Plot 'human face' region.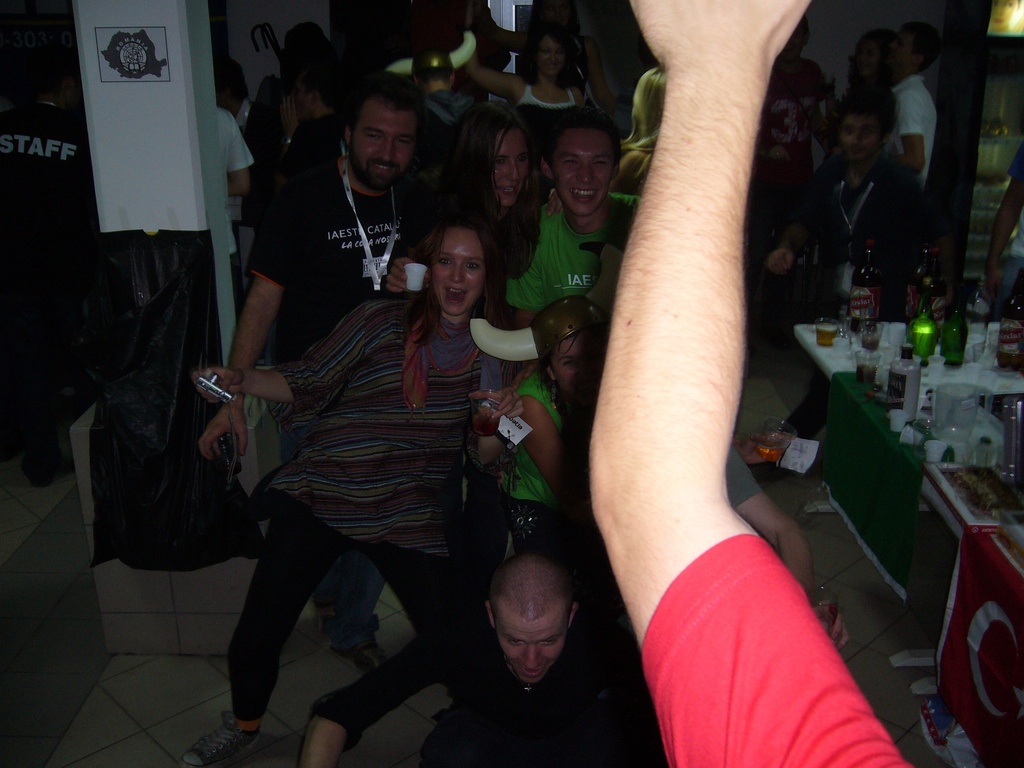
Plotted at BBox(551, 336, 598, 399).
